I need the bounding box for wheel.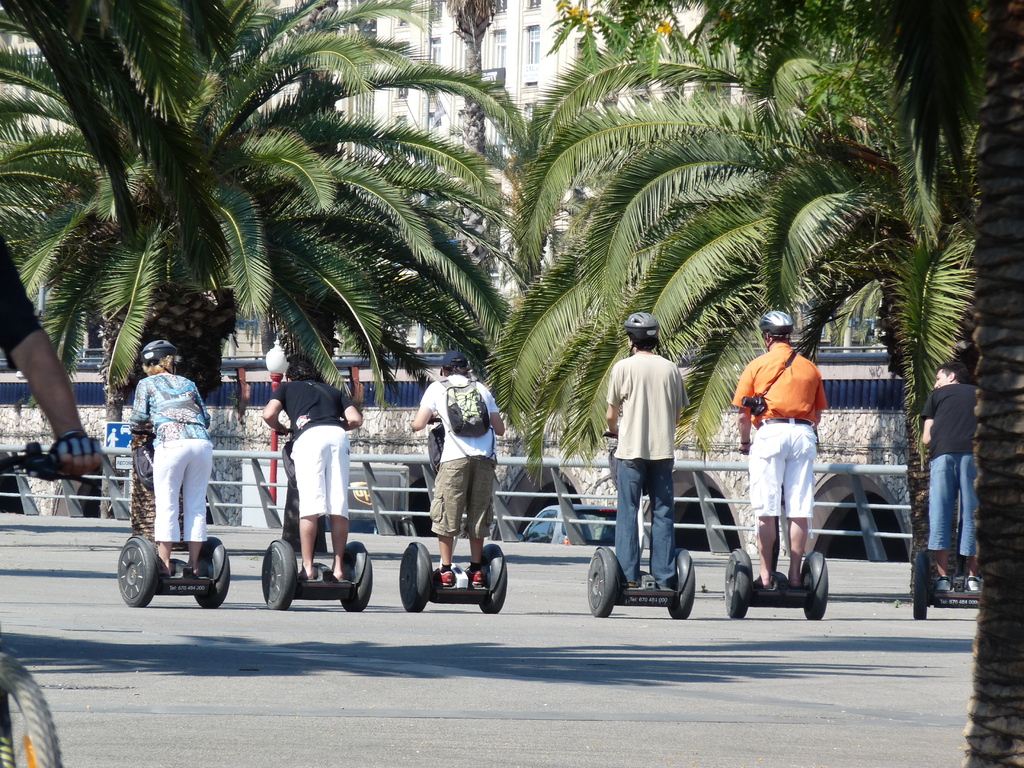
Here it is: pyautogui.locateOnScreen(120, 537, 159, 599).
